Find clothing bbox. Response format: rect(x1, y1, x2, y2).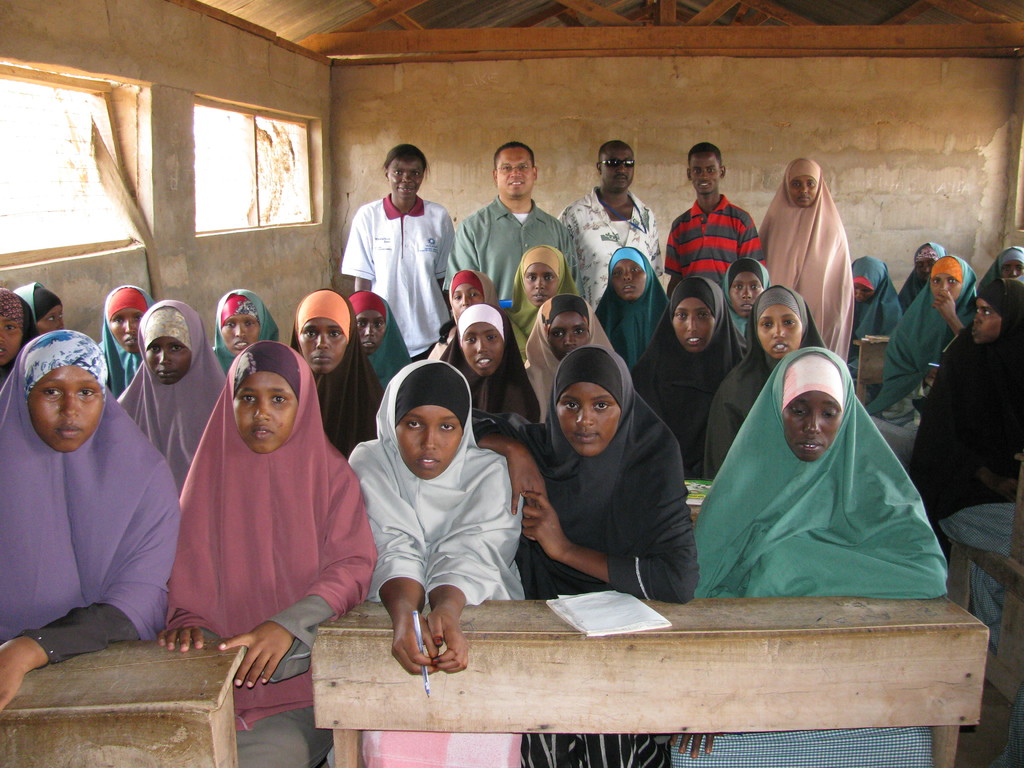
rect(666, 196, 766, 268).
